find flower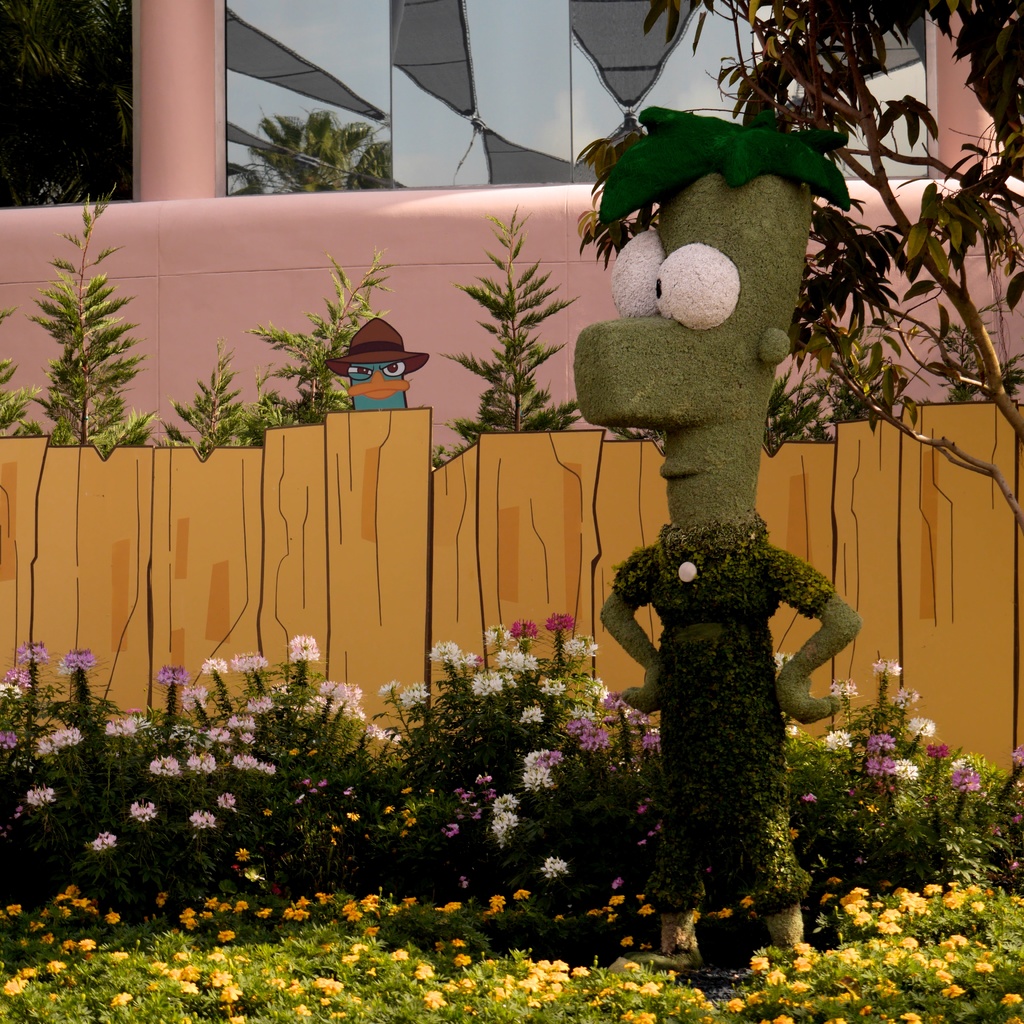
bbox=(186, 754, 200, 773)
